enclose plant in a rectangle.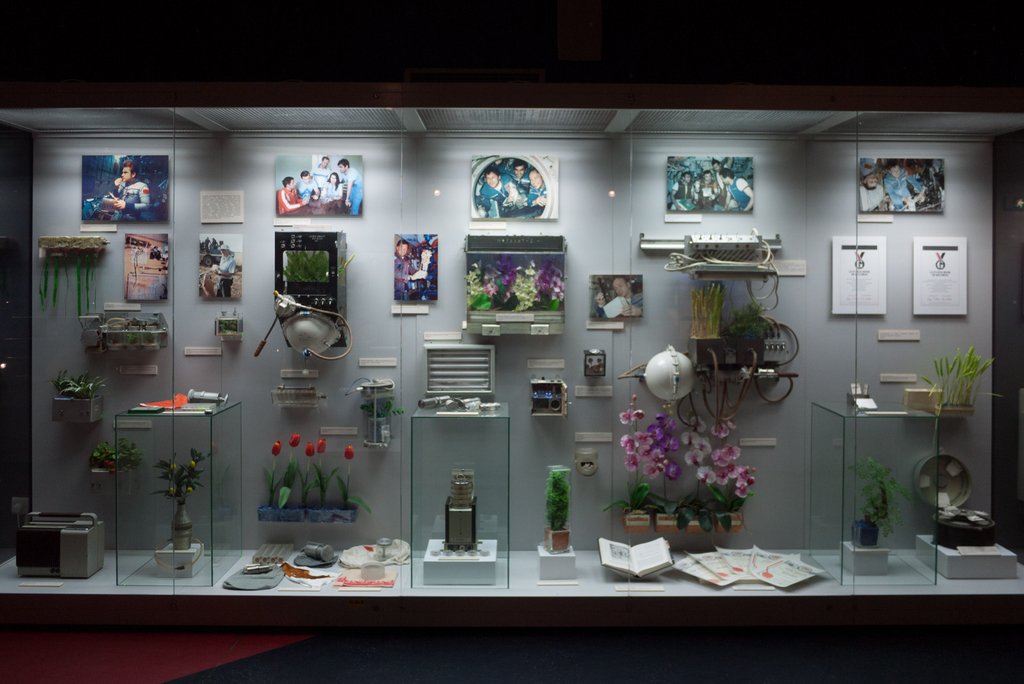
l=44, t=372, r=116, b=400.
